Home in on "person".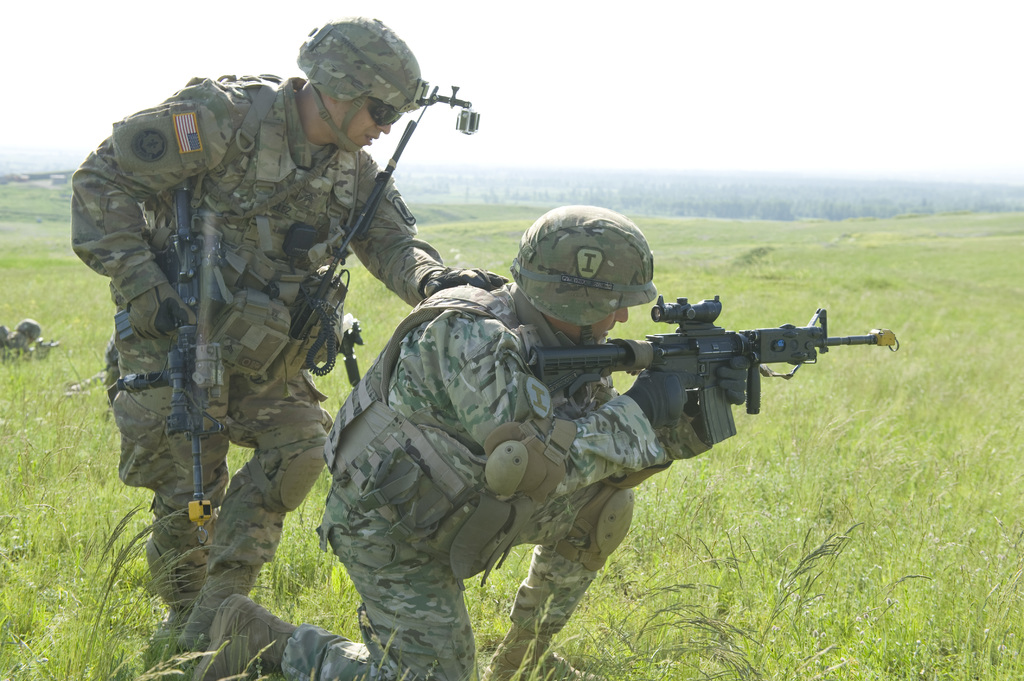
Homed in at detection(104, 49, 412, 593).
